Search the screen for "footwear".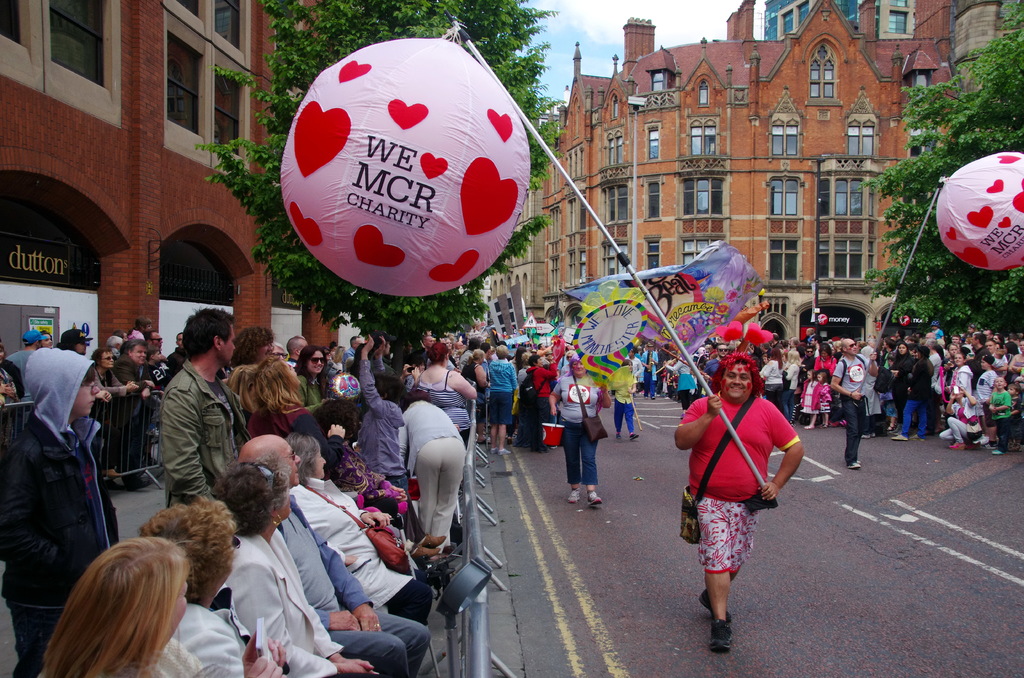
Found at (x1=991, y1=449, x2=1004, y2=454).
